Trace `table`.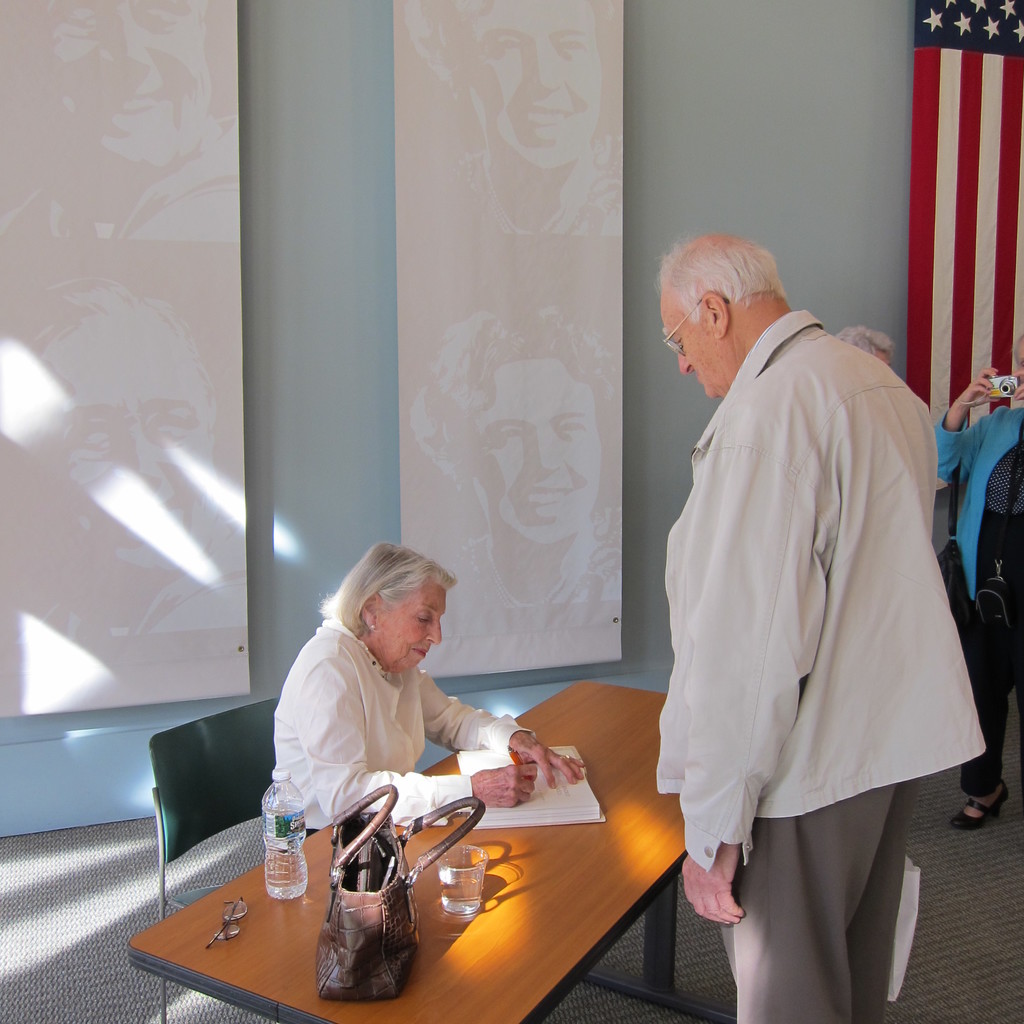
Traced to <bbox>140, 694, 715, 1004</bbox>.
